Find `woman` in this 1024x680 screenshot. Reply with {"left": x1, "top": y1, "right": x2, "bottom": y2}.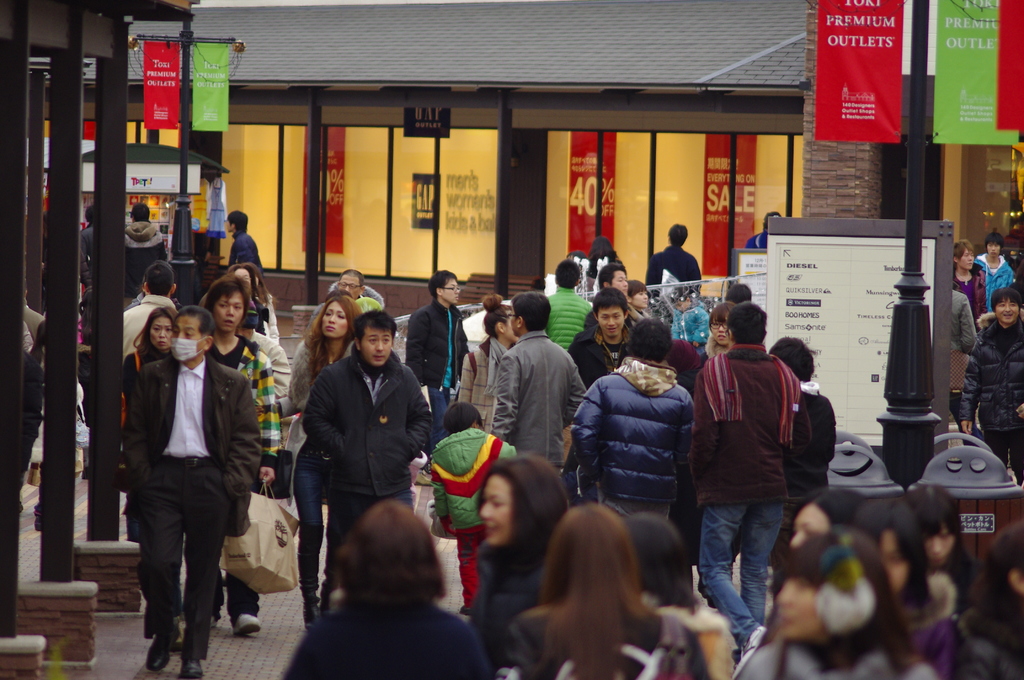
{"left": 120, "top": 306, "right": 167, "bottom": 449}.
